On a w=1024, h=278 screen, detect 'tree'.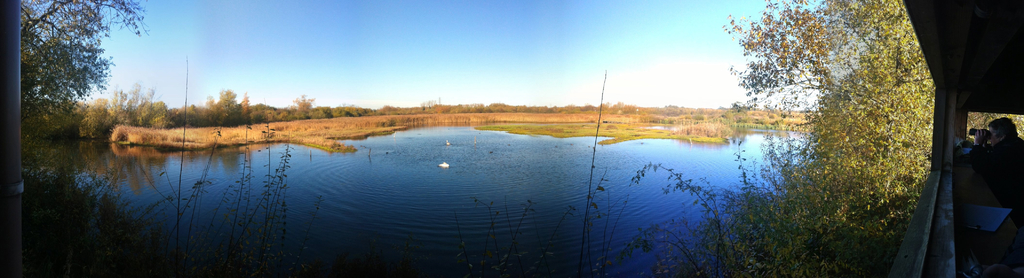
l=81, t=94, r=370, b=133.
